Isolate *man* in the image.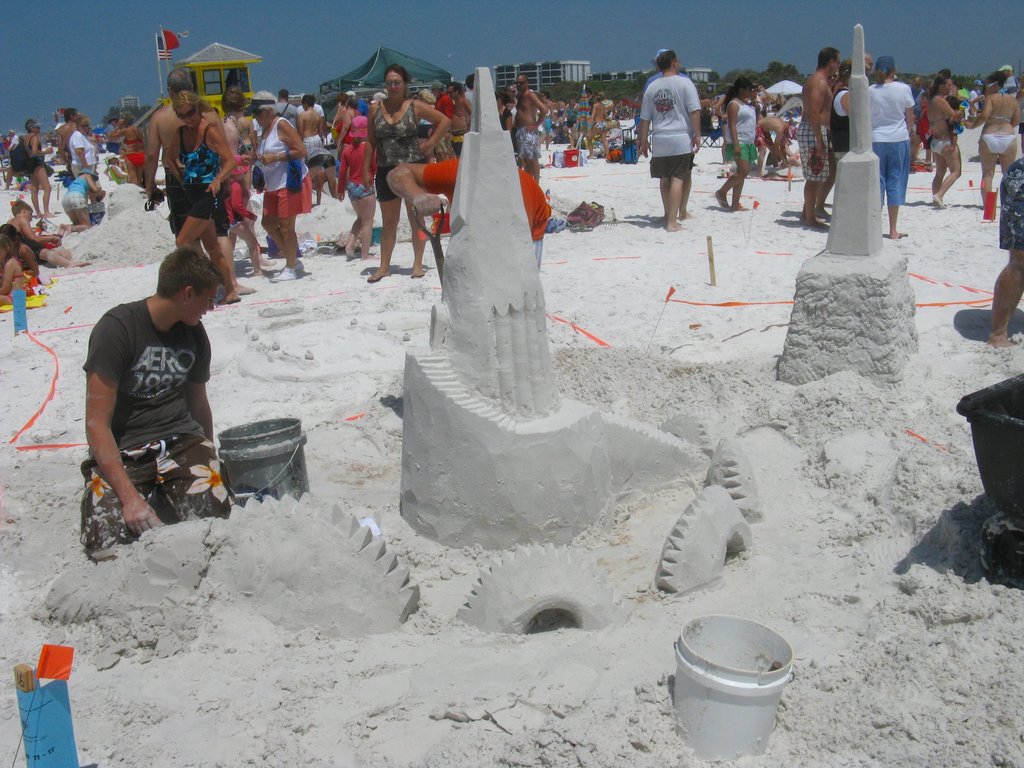
Isolated region: Rect(536, 92, 555, 148).
